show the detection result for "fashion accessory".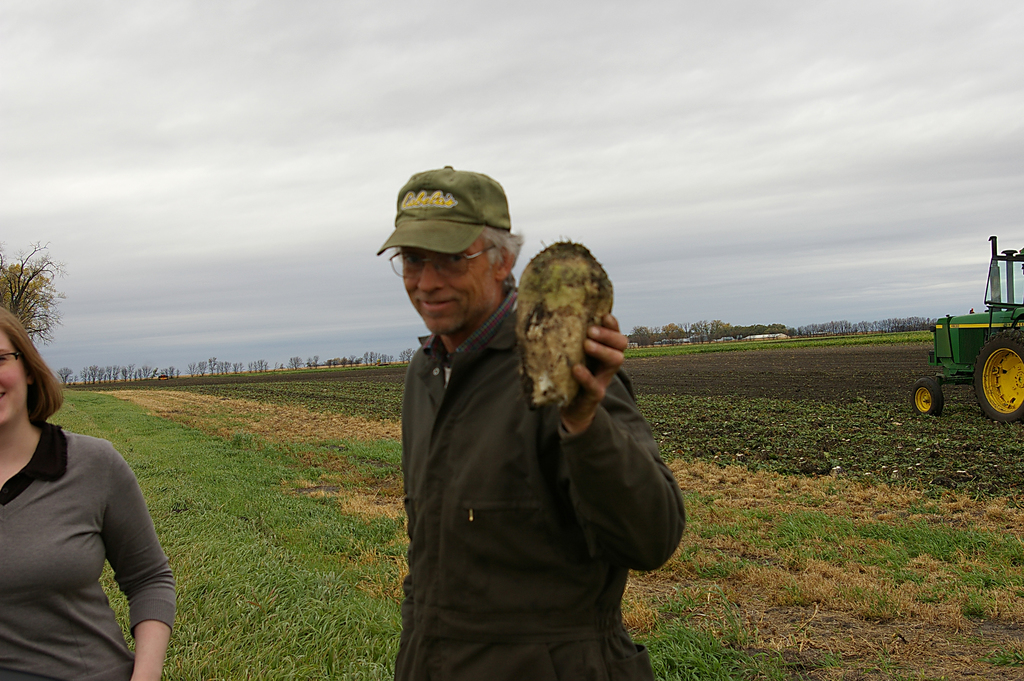
(374,160,514,253).
